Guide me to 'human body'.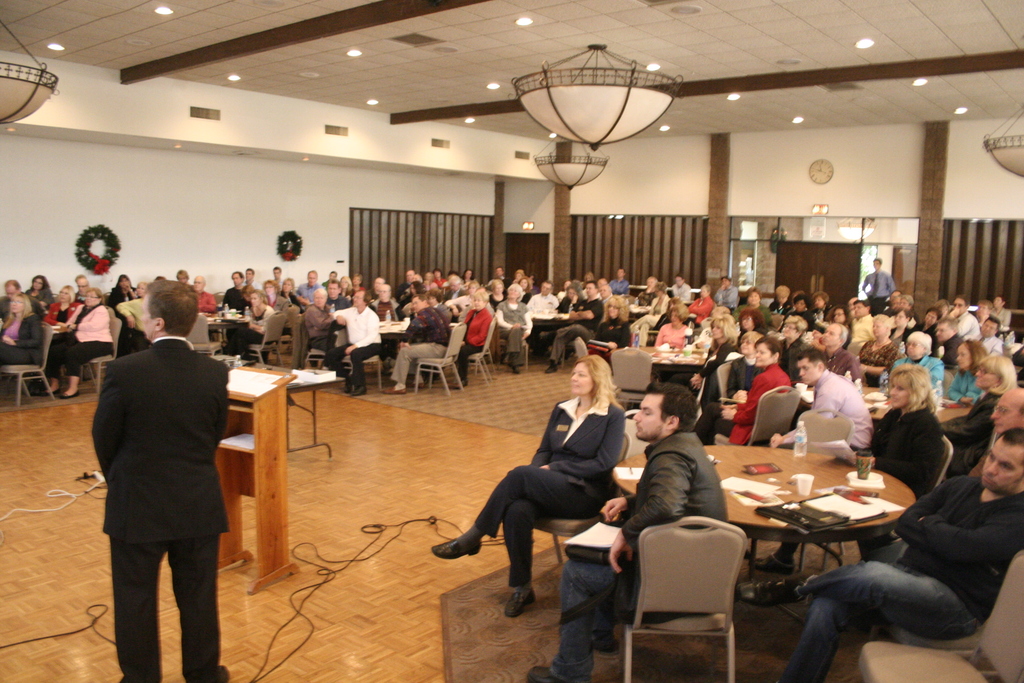
Guidance: [434,354,632,614].
